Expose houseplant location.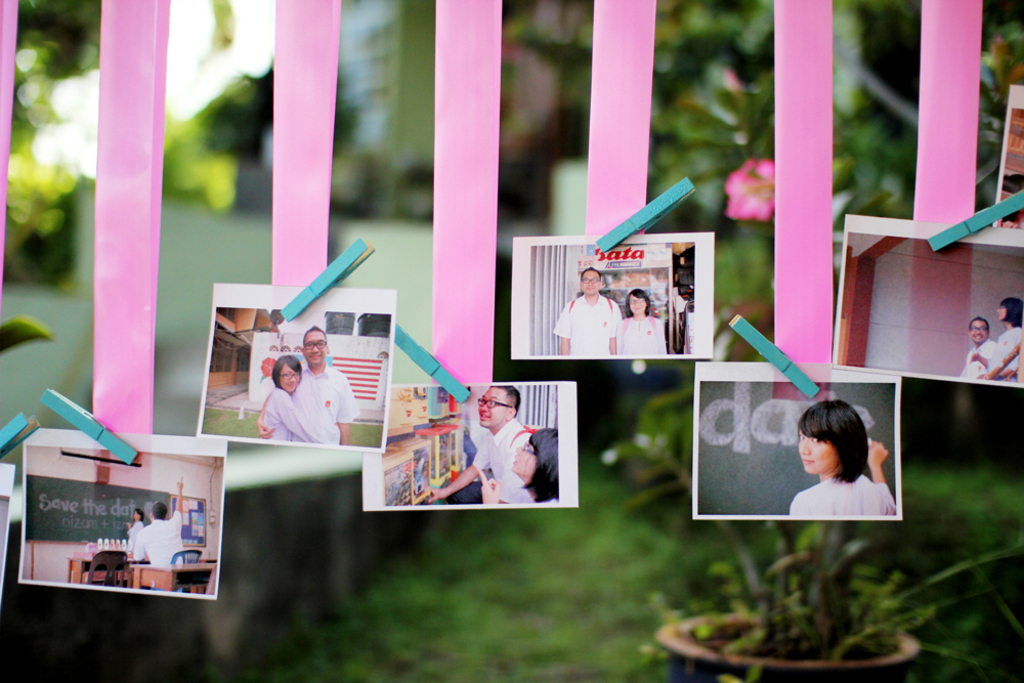
Exposed at box=[615, 54, 1023, 682].
